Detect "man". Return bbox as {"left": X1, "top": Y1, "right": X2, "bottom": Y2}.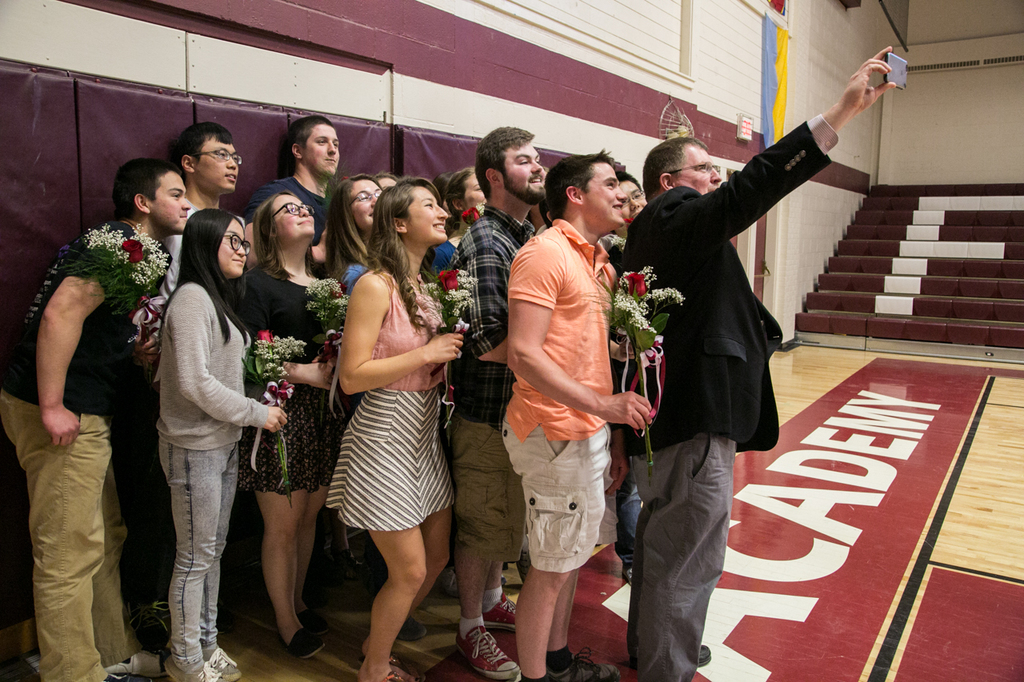
{"left": 438, "top": 125, "right": 551, "bottom": 679}.
